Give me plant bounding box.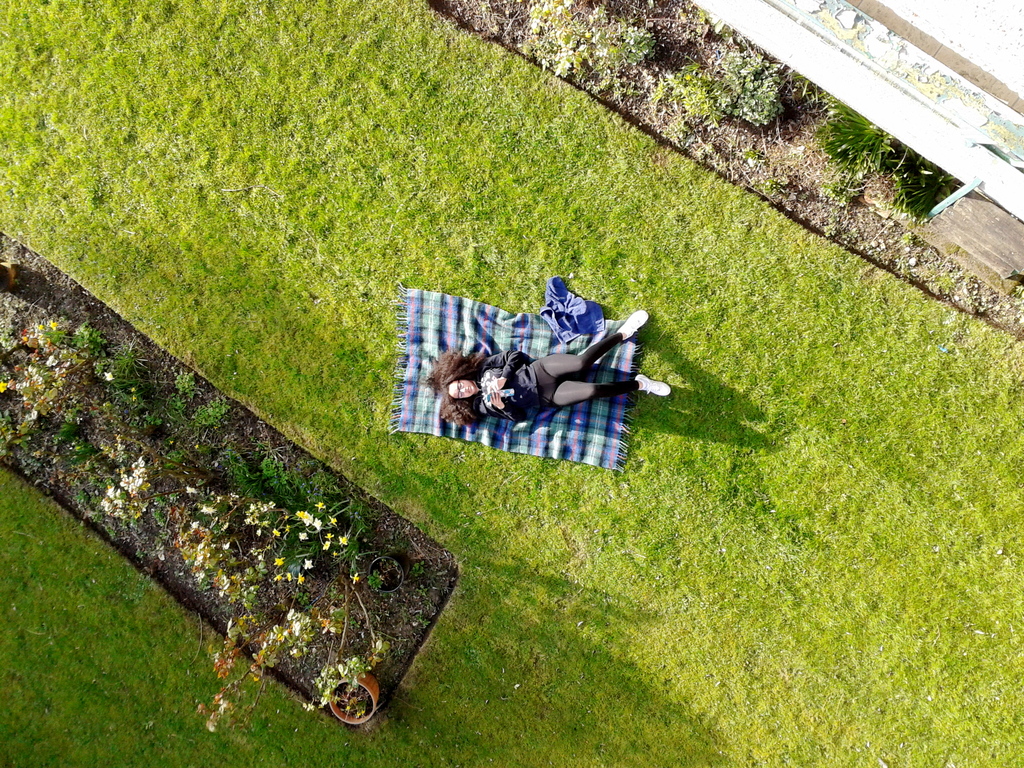
Rect(192, 605, 311, 723).
